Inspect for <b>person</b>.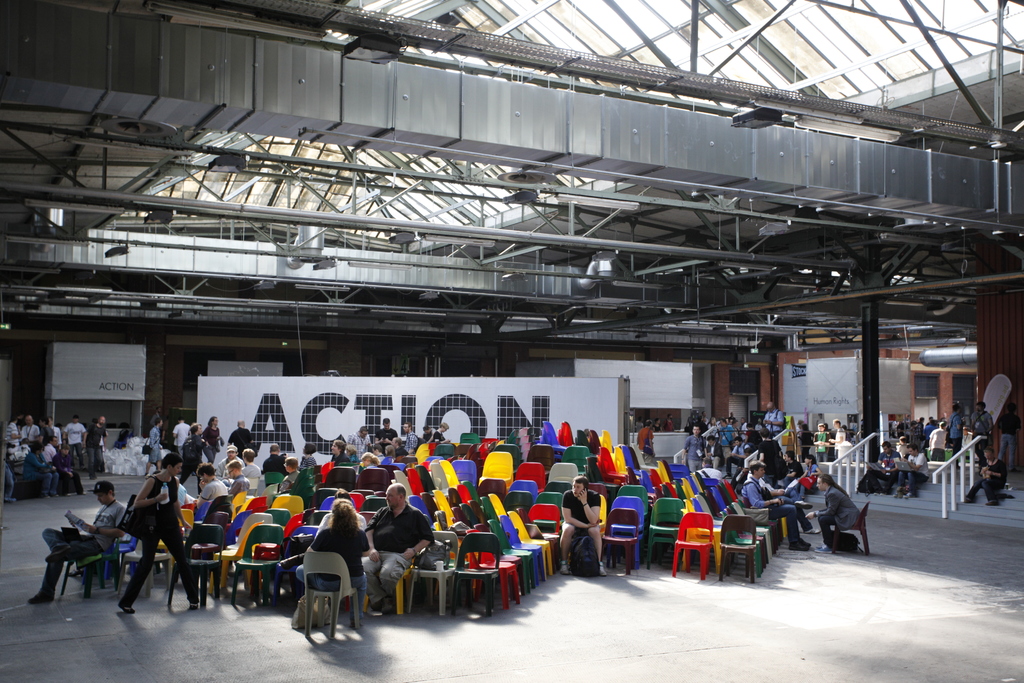
Inspection: <box>922,421,934,441</box>.
